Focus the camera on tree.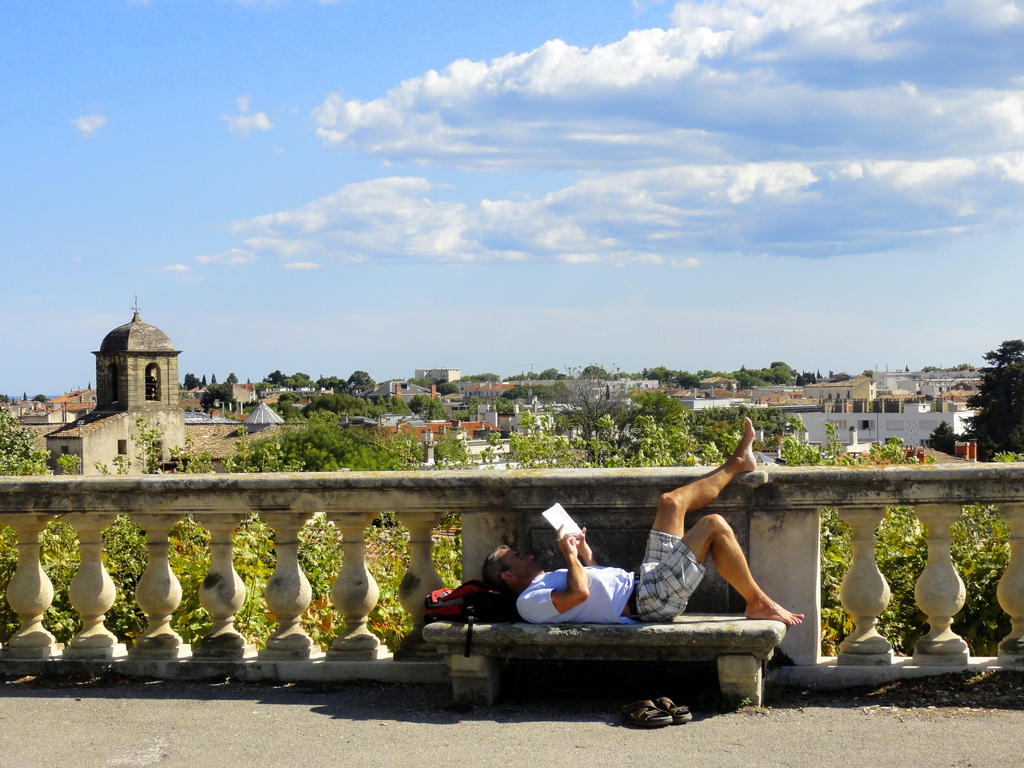
Focus region: x1=0 y1=449 x2=52 y2=474.
